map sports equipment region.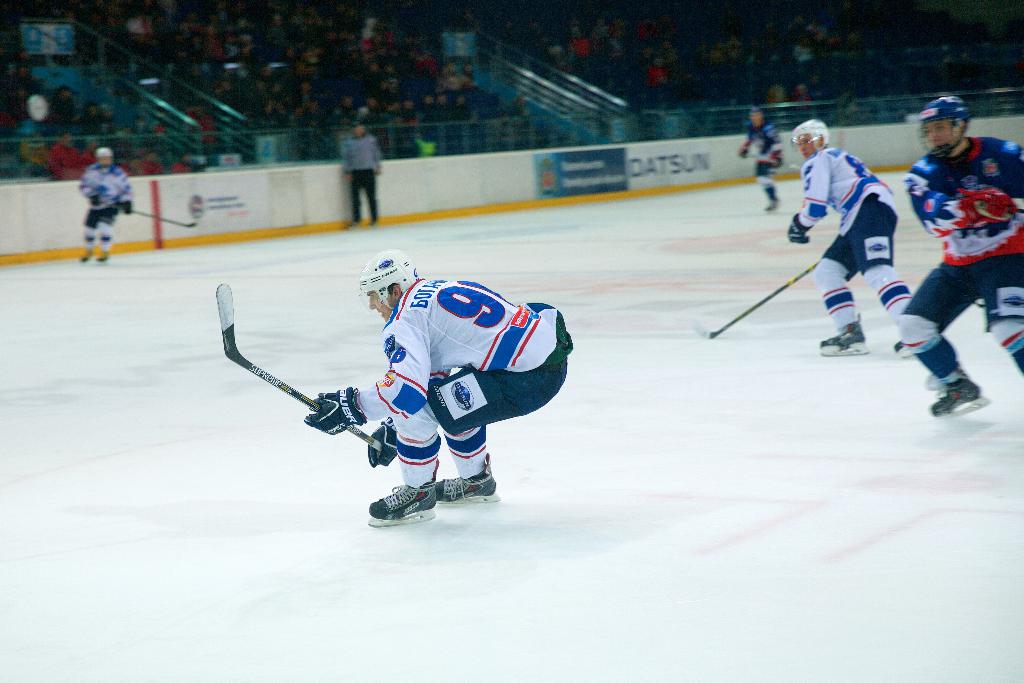
Mapped to [x1=791, y1=212, x2=818, y2=244].
